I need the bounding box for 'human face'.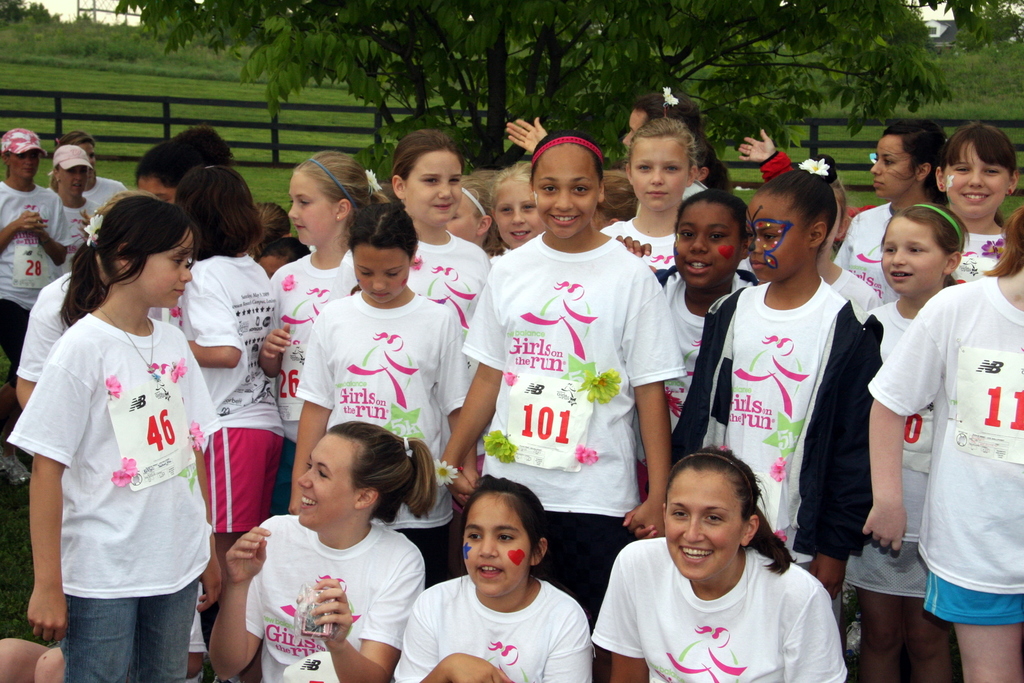
Here it is: [x1=739, y1=191, x2=814, y2=286].
